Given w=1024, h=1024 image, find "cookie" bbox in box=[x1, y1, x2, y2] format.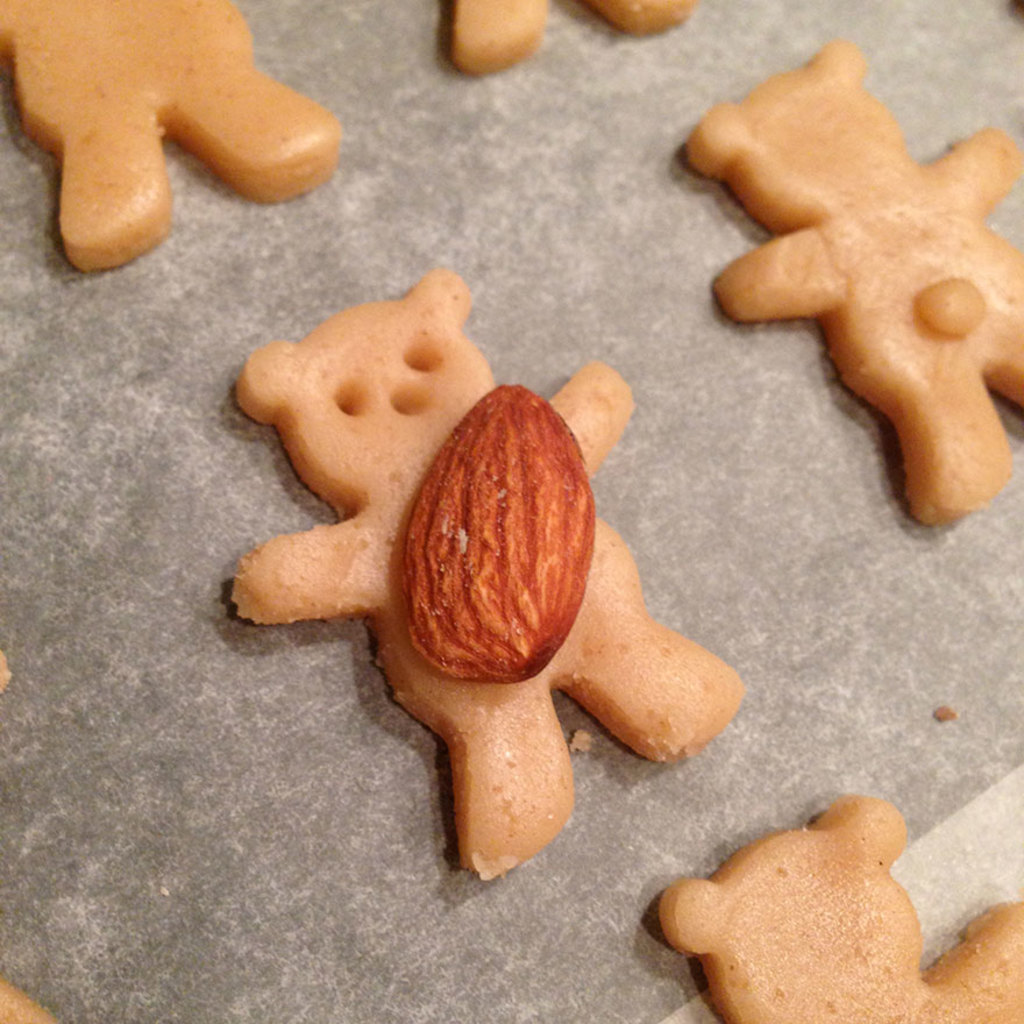
box=[228, 269, 745, 880].
